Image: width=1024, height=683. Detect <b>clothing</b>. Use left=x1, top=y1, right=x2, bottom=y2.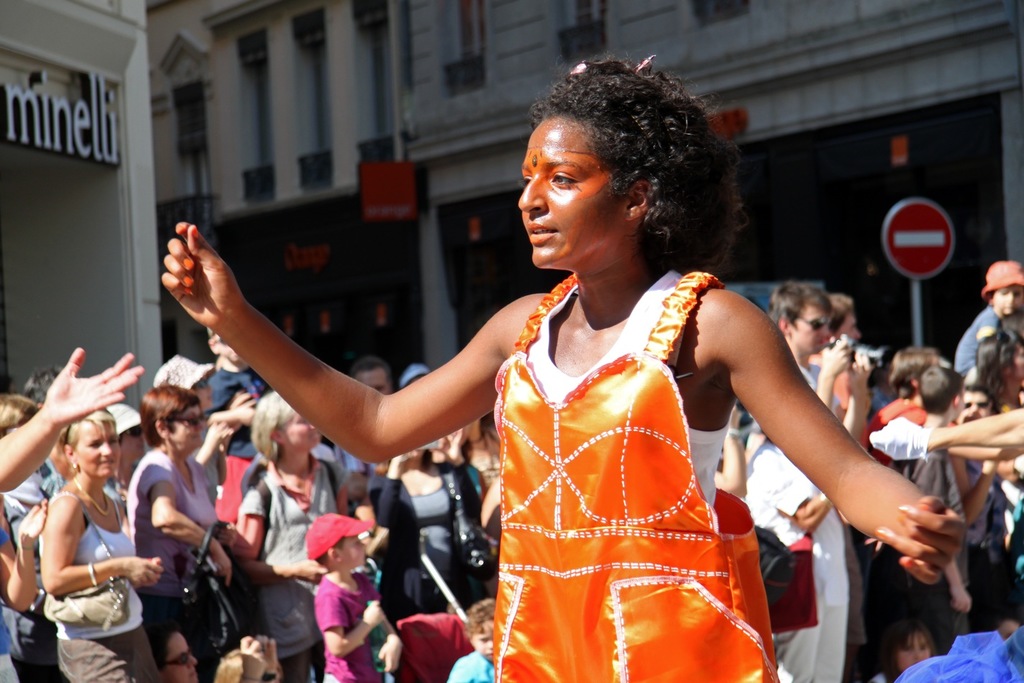
left=236, top=457, right=349, bottom=600.
